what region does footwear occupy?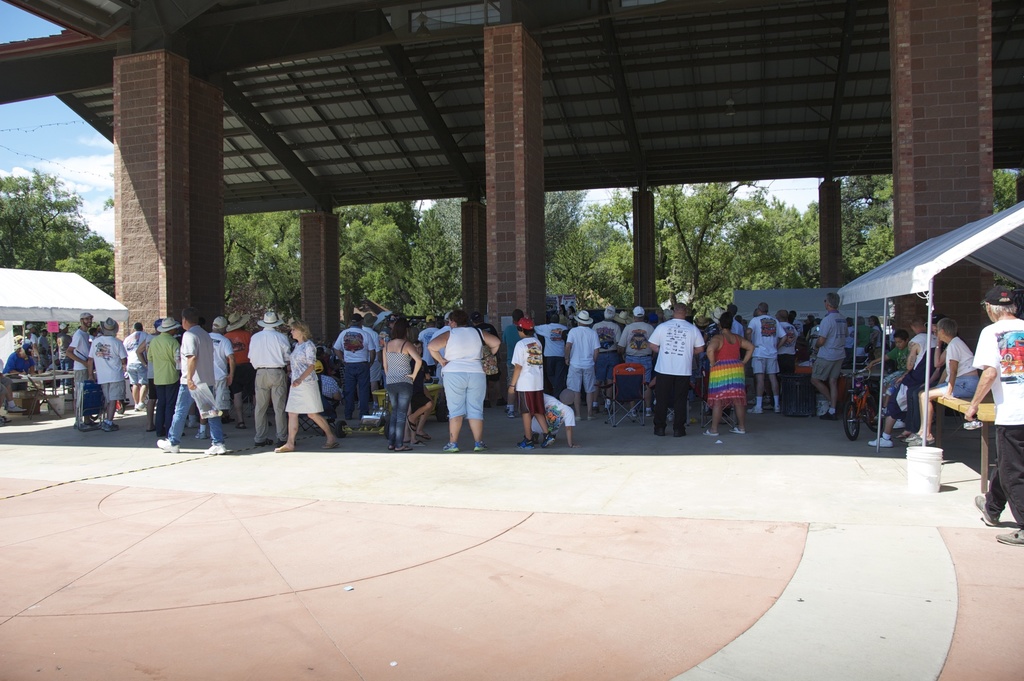
504, 407, 513, 416.
